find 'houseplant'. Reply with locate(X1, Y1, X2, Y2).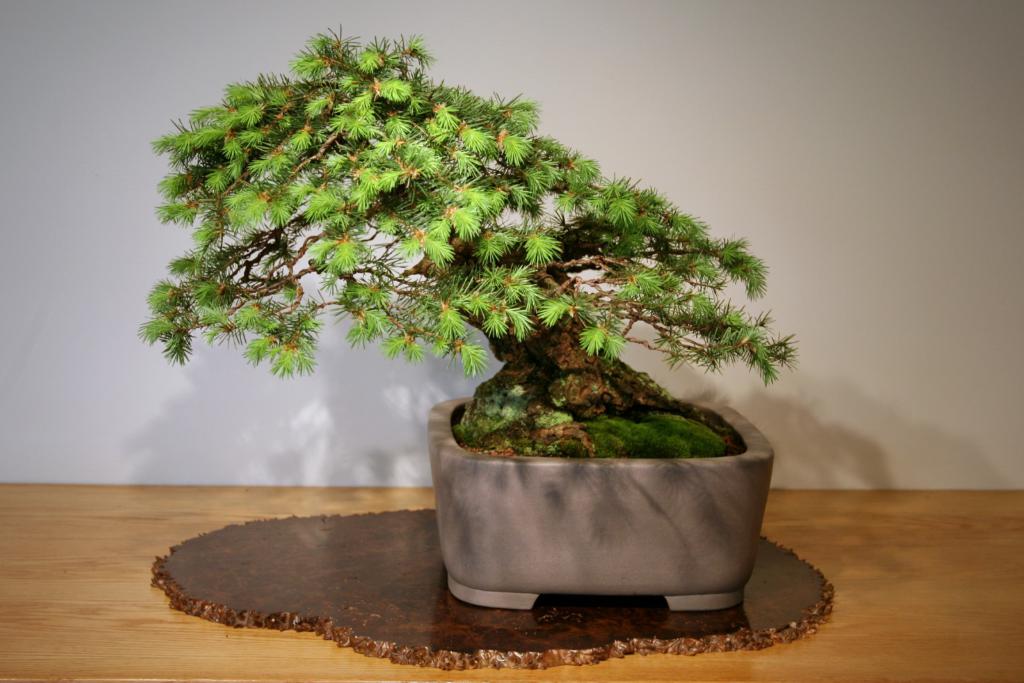
locate(127, 21, 804, 596).
